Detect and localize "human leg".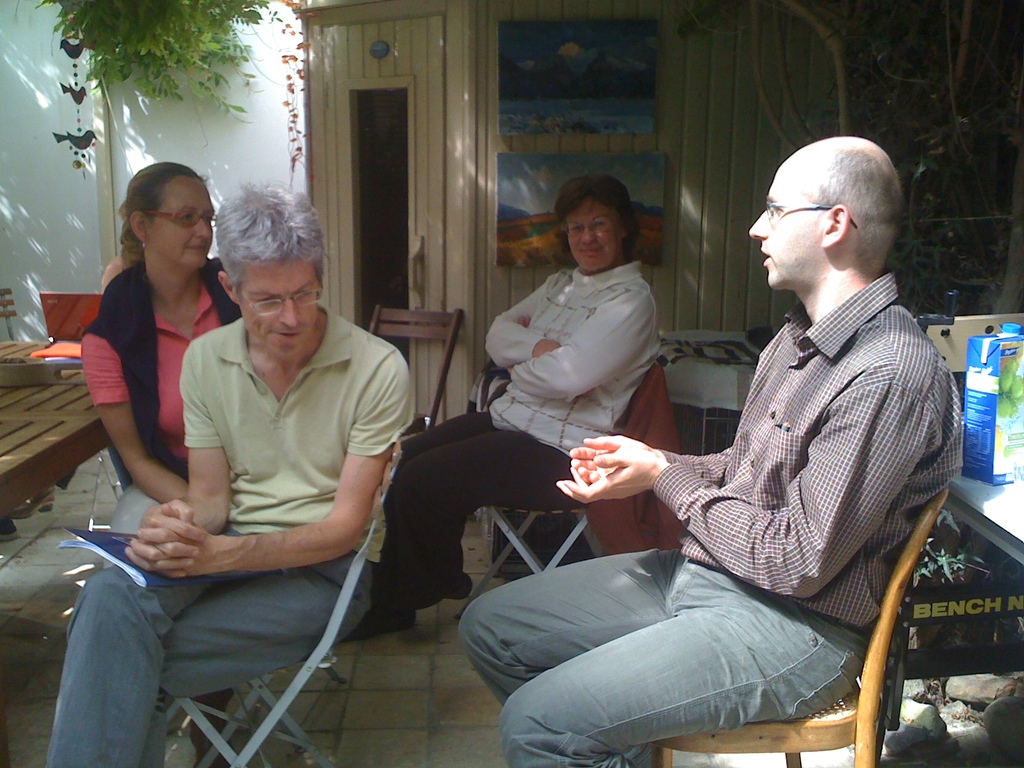
Localized at <box>454,544,792,766</box>.
